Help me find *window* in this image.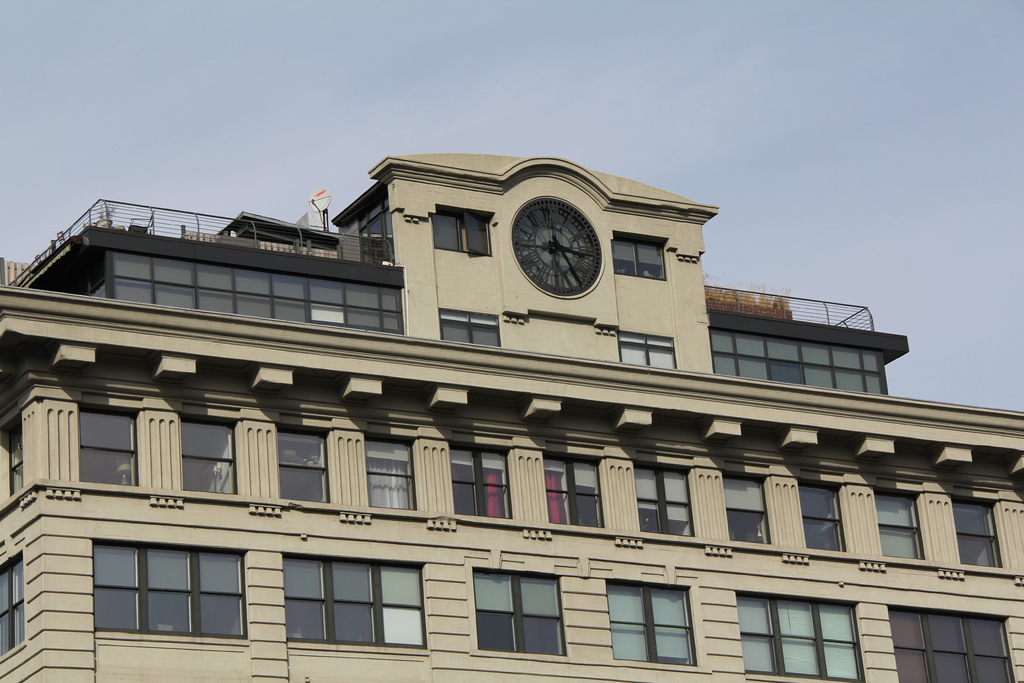
Found it: <box>544,456,605,529</box>.
